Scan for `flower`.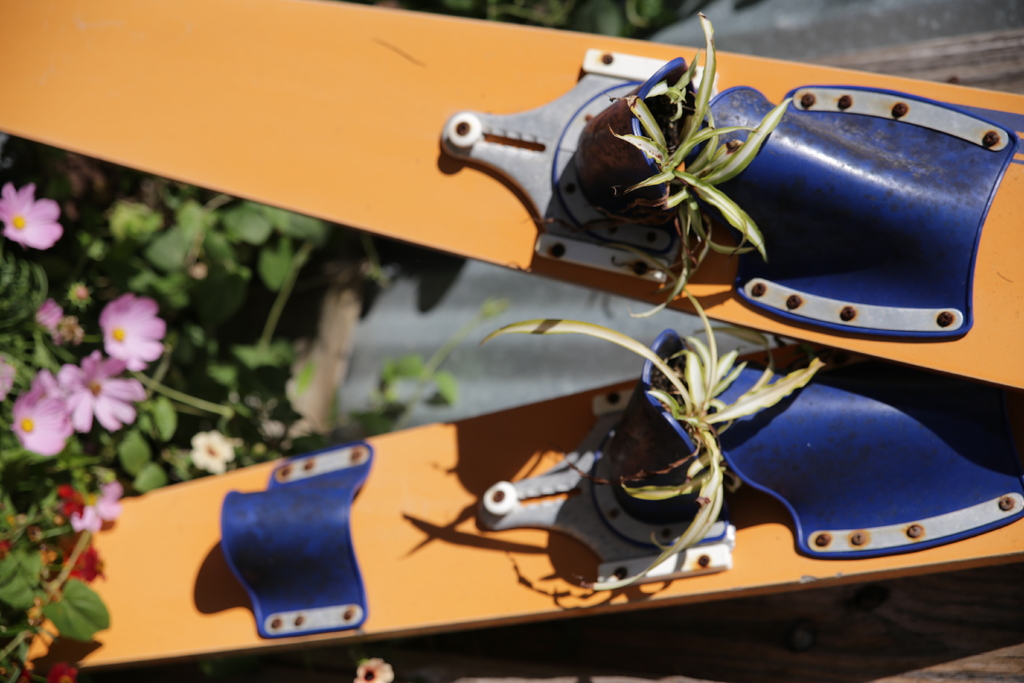
Scan result: detection(65, 280, 88, 308).
